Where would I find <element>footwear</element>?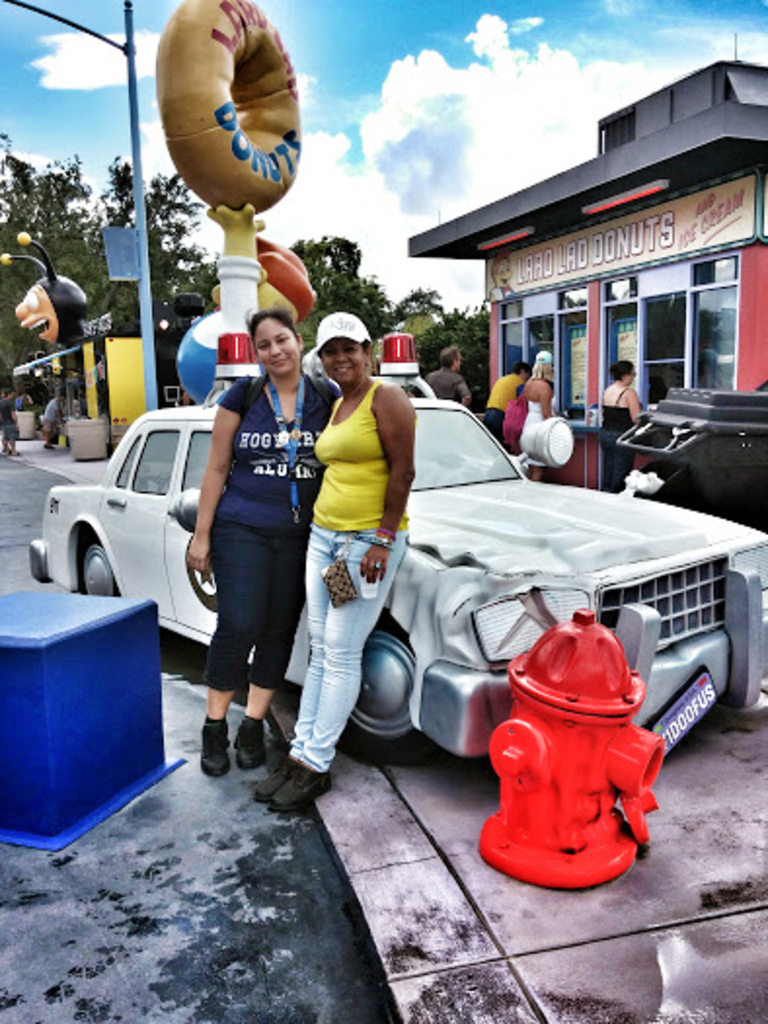
At (275,765,333,811).
